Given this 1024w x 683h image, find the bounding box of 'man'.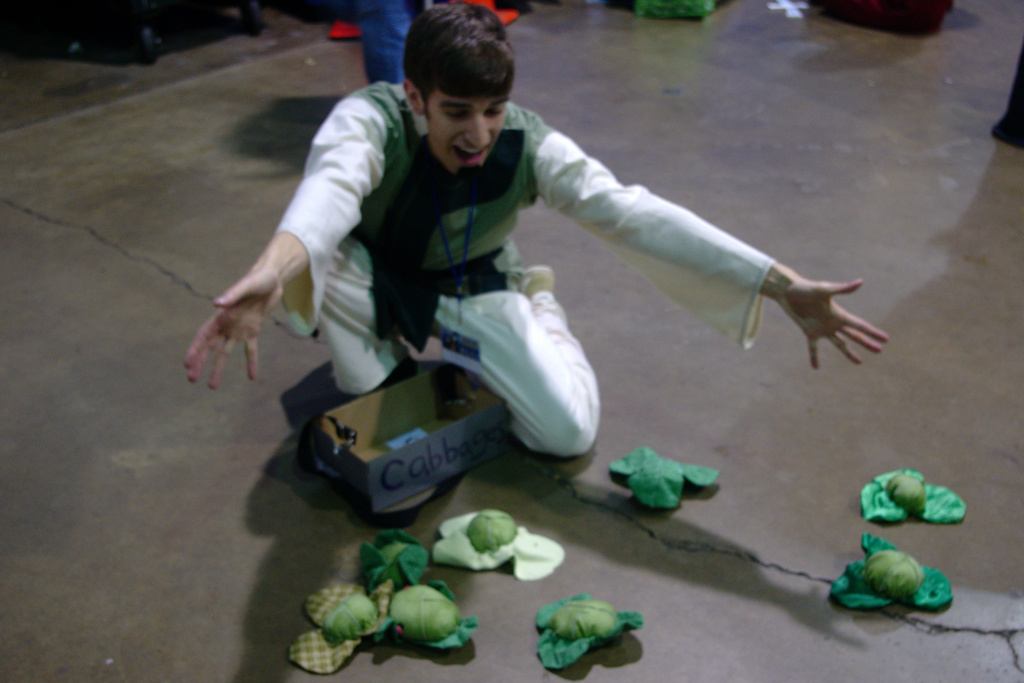
locate(215, 31, 864, 531).
